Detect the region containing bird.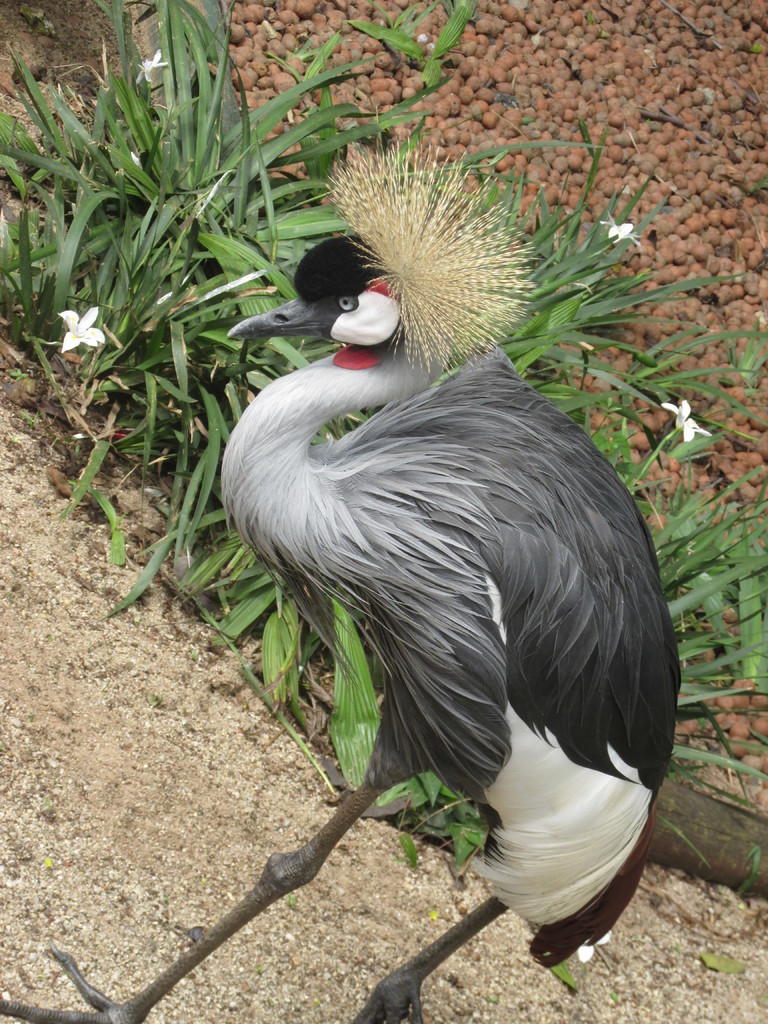
200, 166, 691, 1004.
